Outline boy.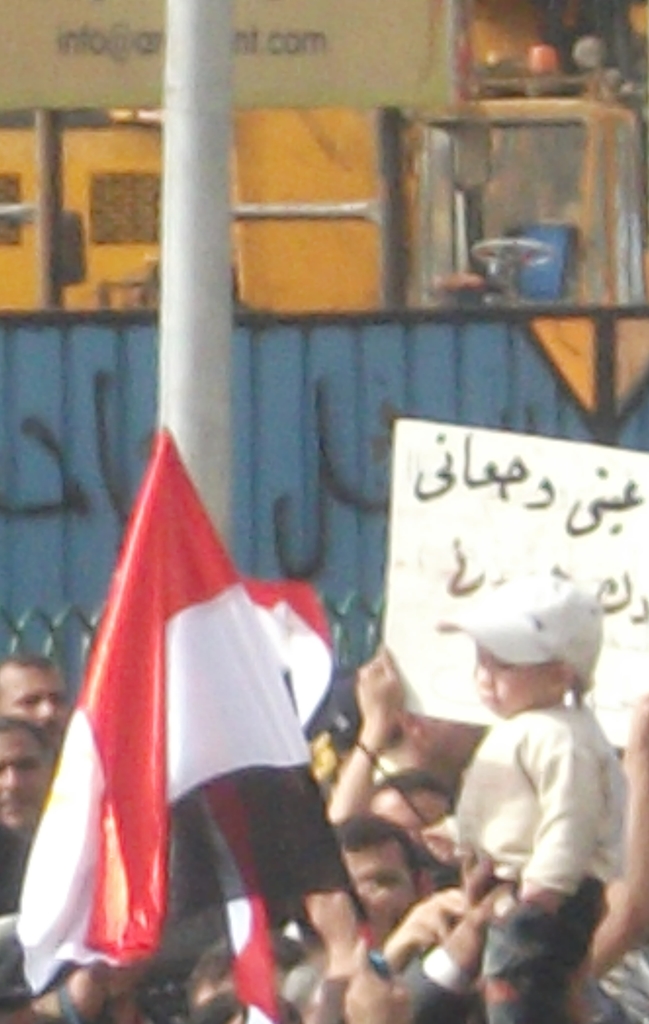
Outline: <box>436,618,629,987</box>.
